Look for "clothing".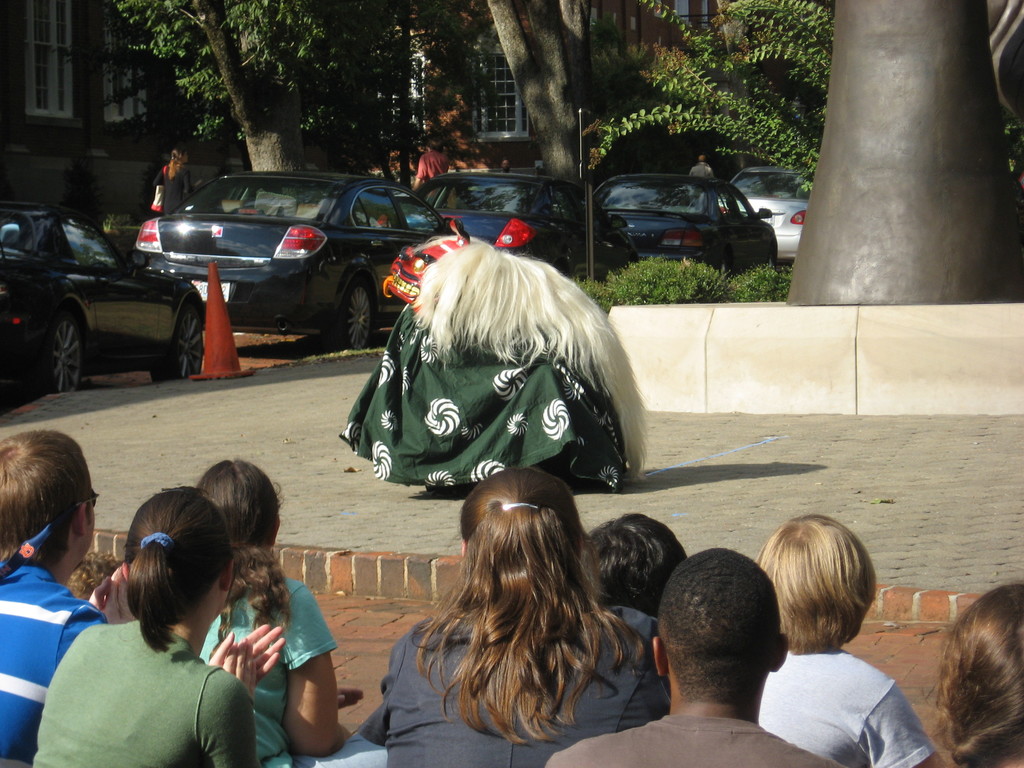
Found: (x1=764, y1=653, x2=936, y2=767).
